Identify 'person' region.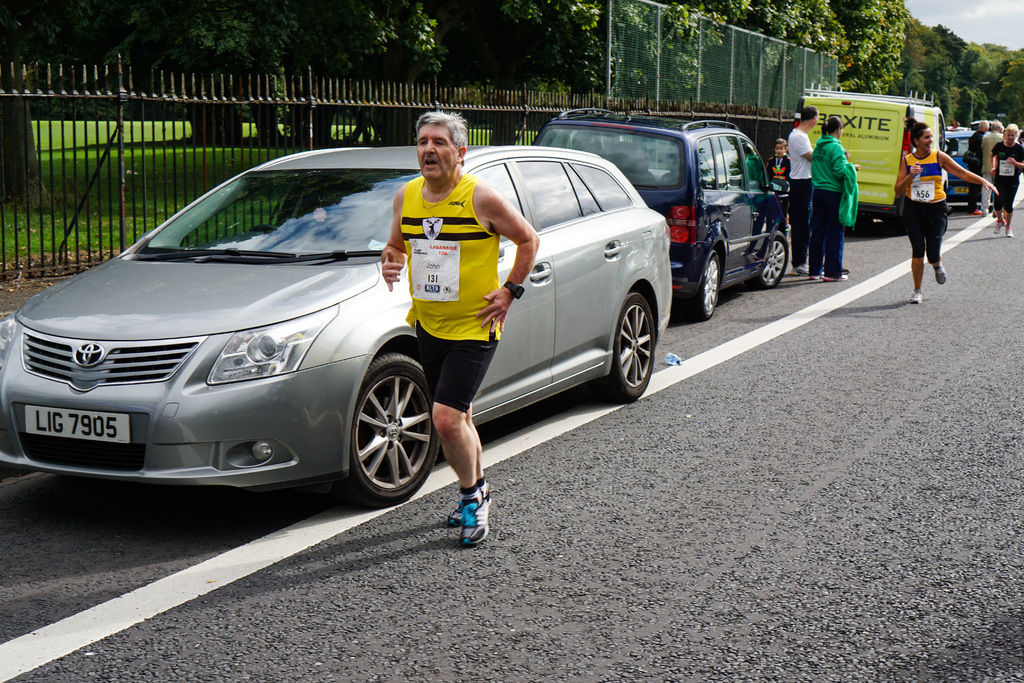
Region: [381, 111, 541, 548].
